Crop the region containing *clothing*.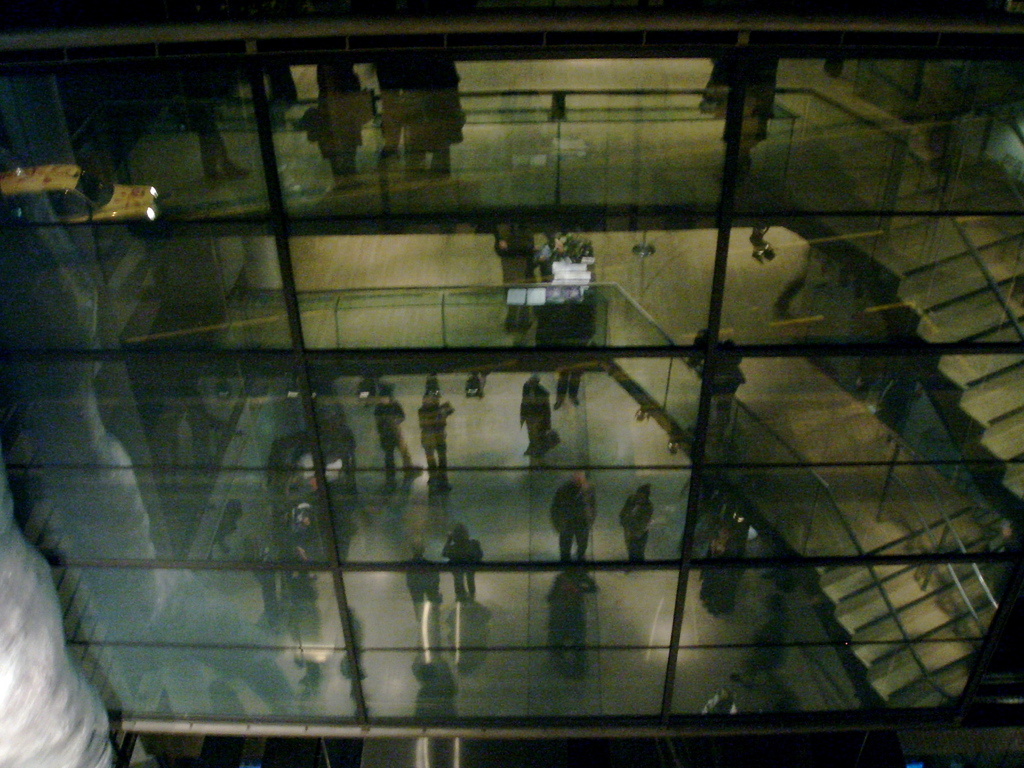
Crop region: left=416, top=404, right=453, bottom=483.
